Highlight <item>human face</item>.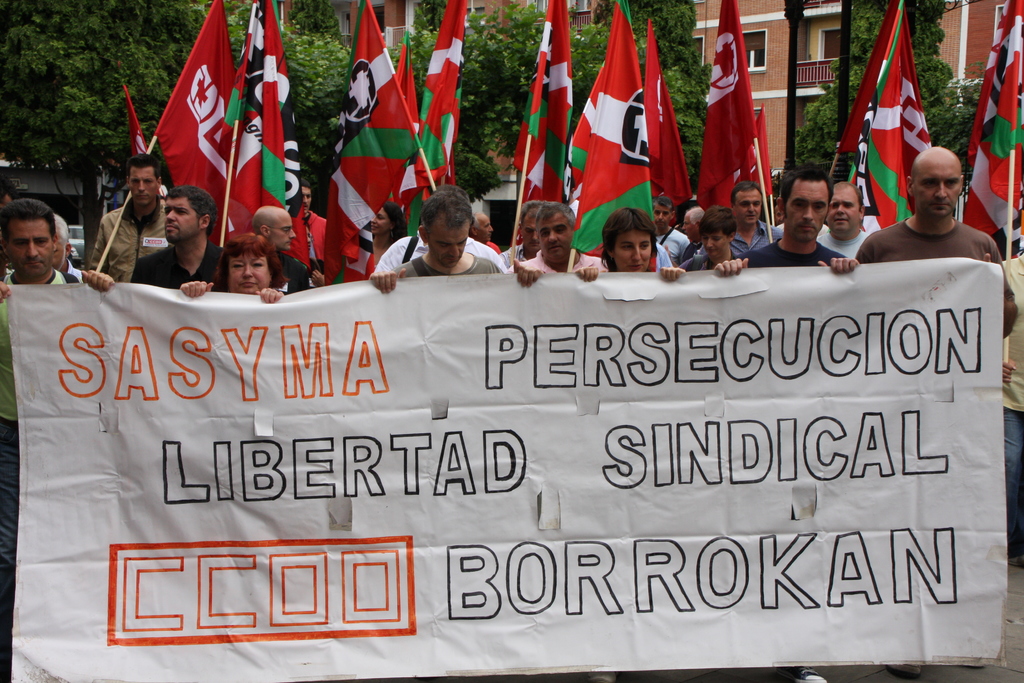
Highlighted region: region(426, 225, 470, 260).
